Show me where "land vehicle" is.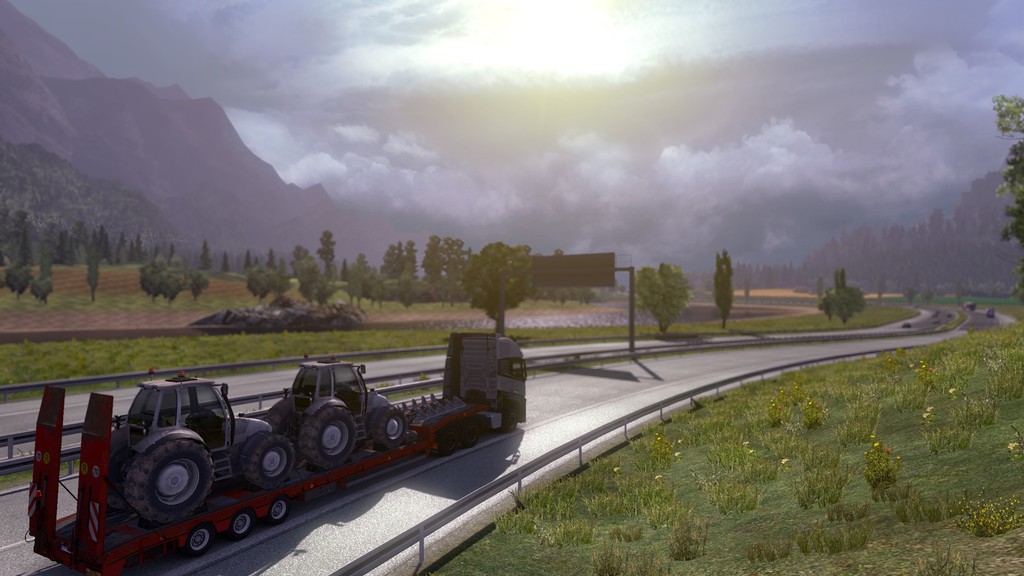
"land vehicle" is at left=83, top=319, right=540, bottom=547.
